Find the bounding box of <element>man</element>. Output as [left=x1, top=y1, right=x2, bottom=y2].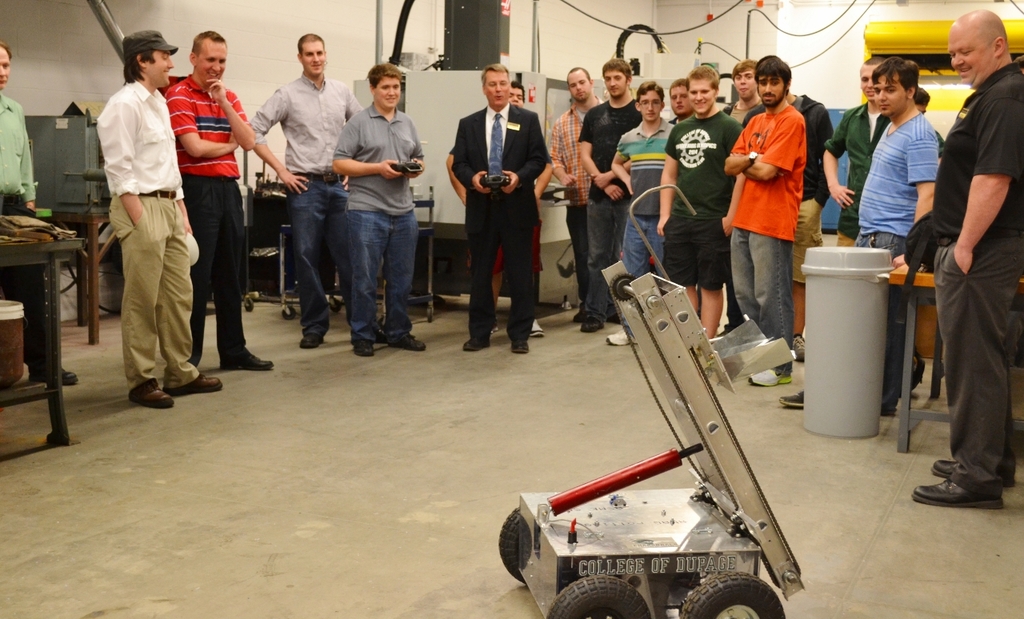
[left=0, top=42, right=80, bottom=386].
